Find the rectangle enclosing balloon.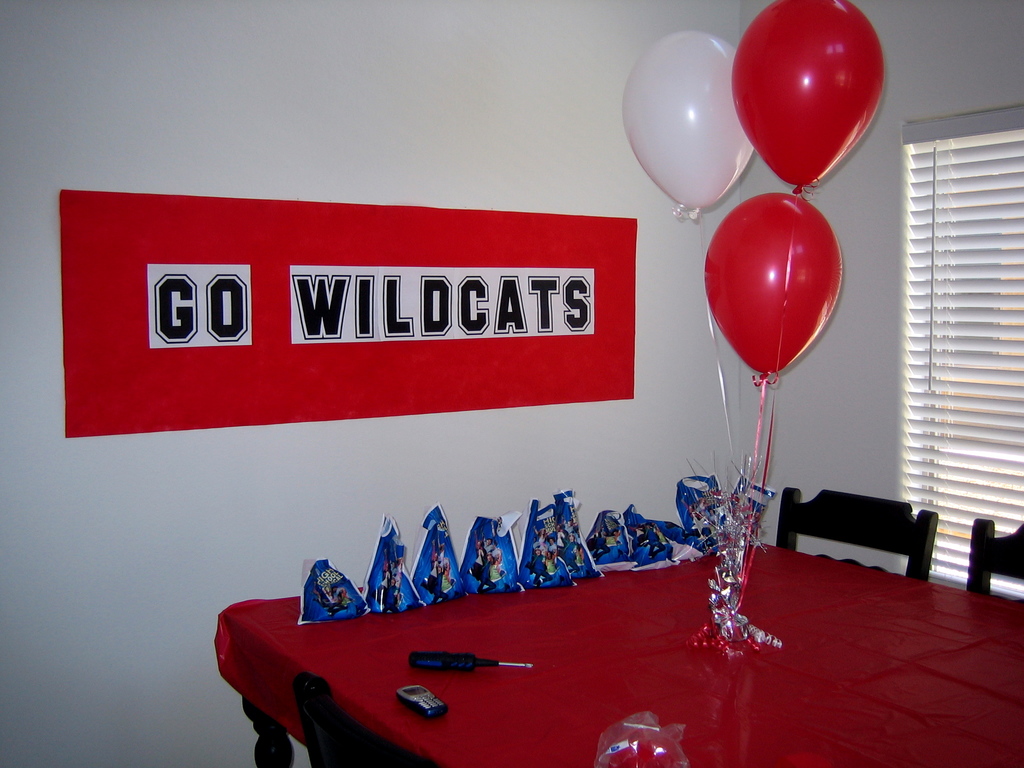
705:191:842:383.
